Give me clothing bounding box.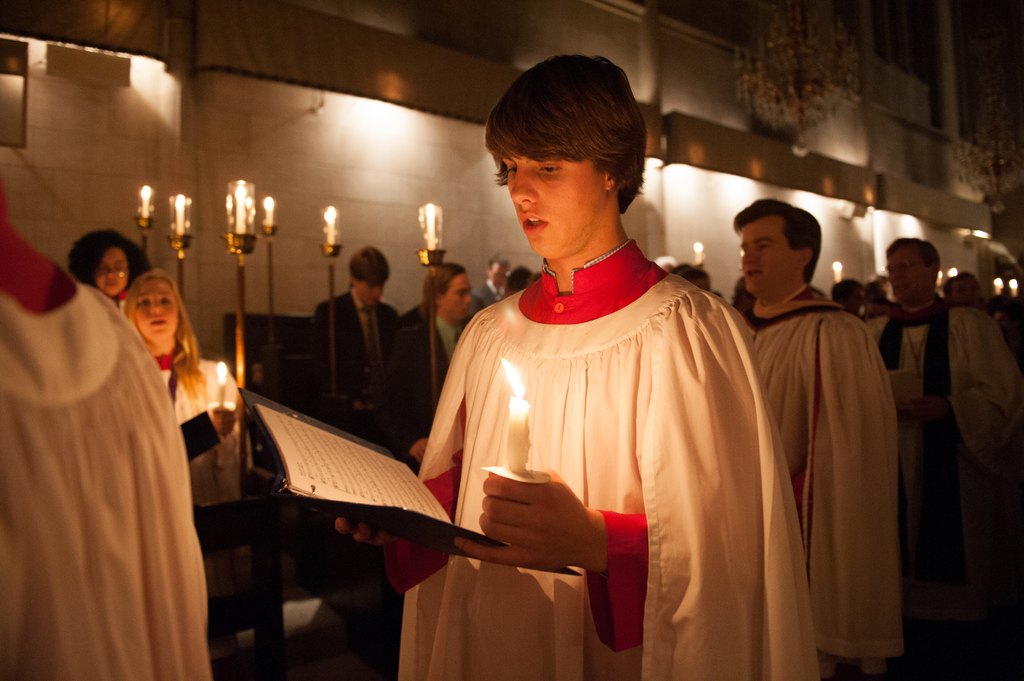
0,164,228,672.
